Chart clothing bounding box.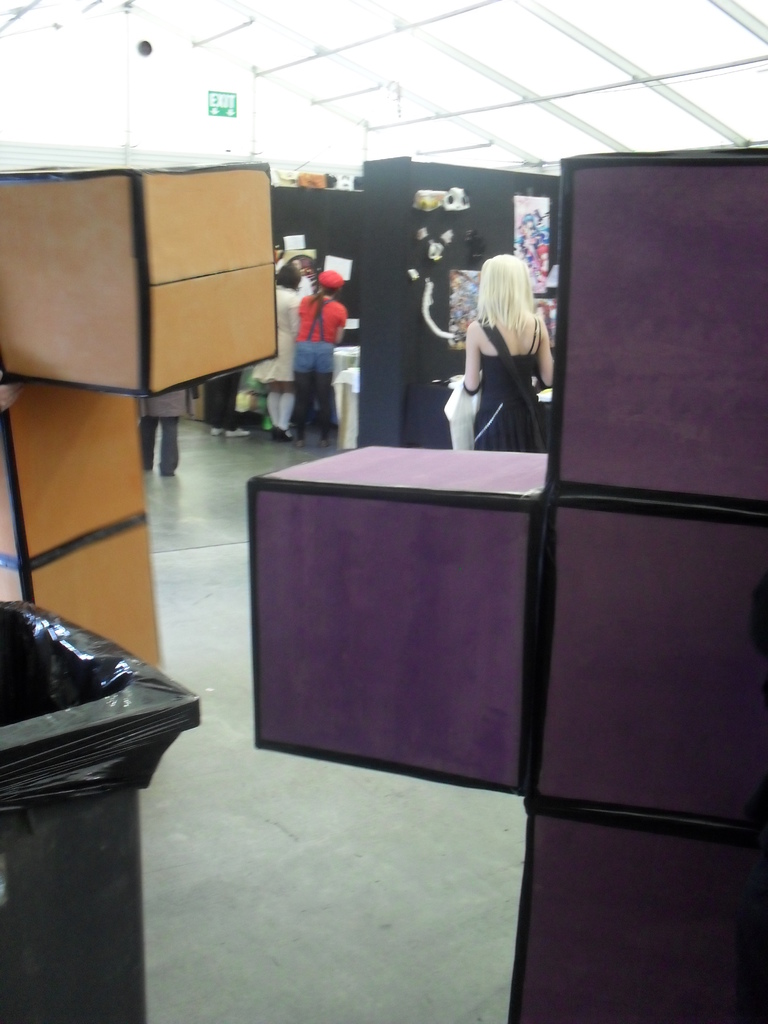
Charted: <bbox>293, 292, 349, 376</bbox>.
